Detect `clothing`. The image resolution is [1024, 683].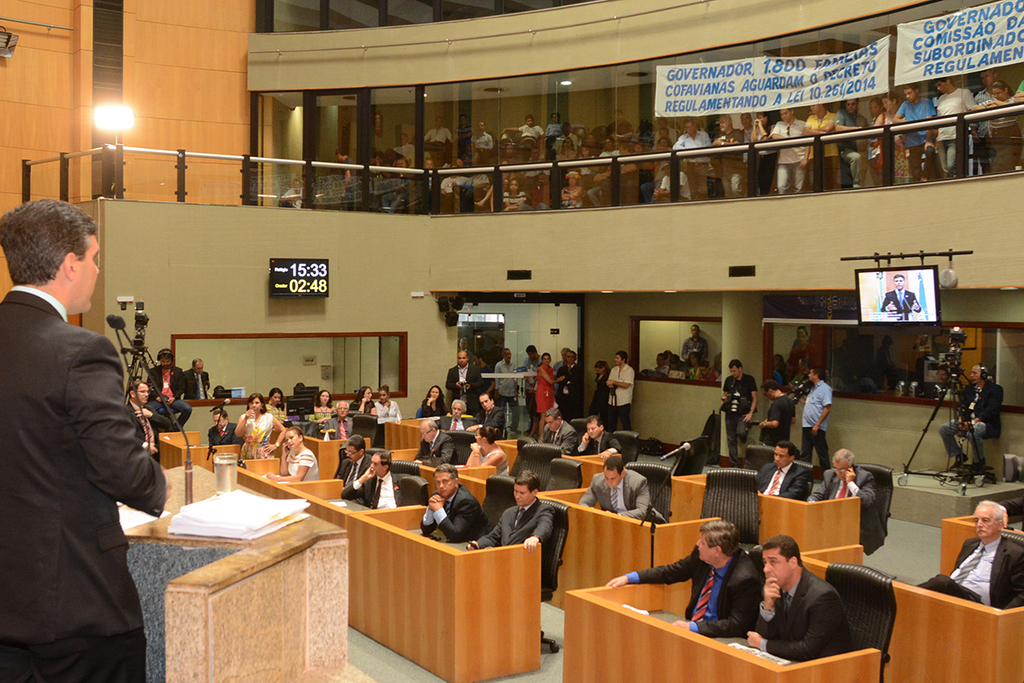
rect(809, 111, 837, 188).
